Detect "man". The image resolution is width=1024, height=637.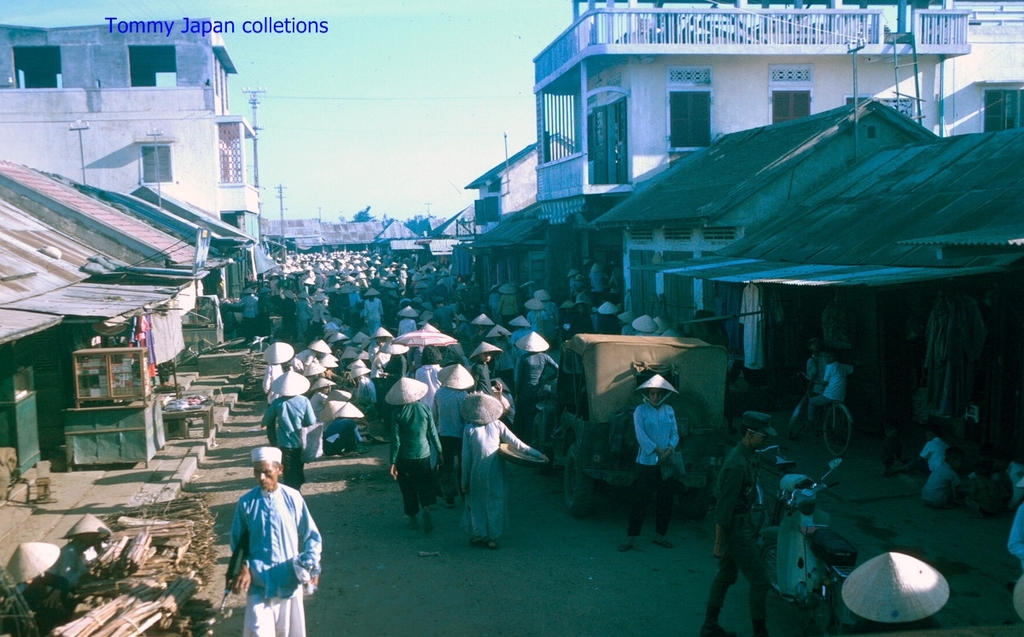
700:402:786:636.
